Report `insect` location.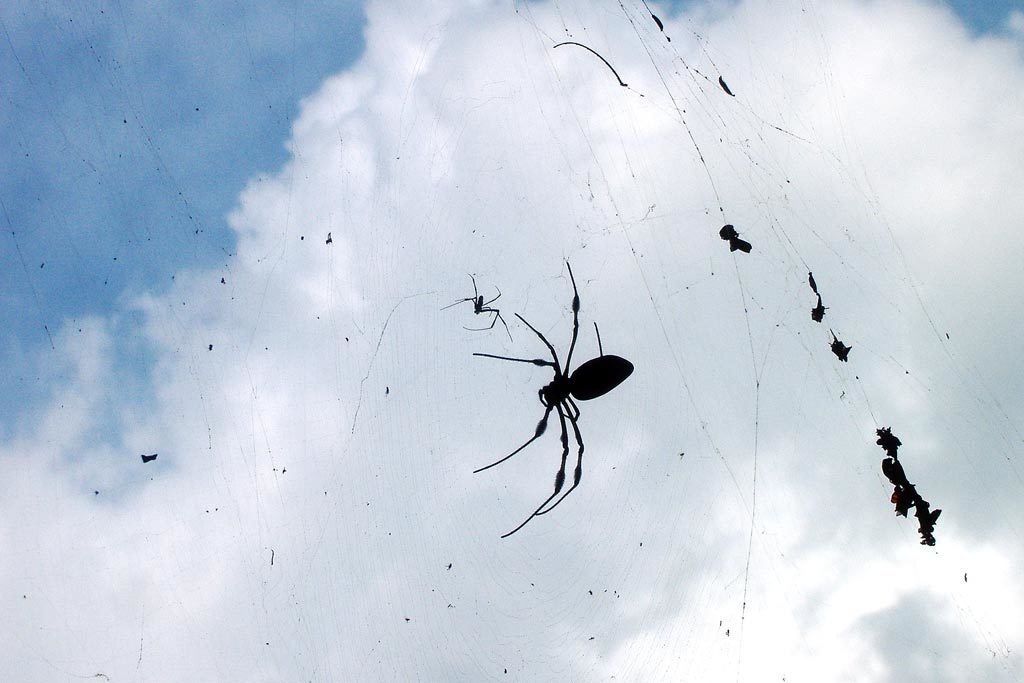
Report: (469,261,635,538).
